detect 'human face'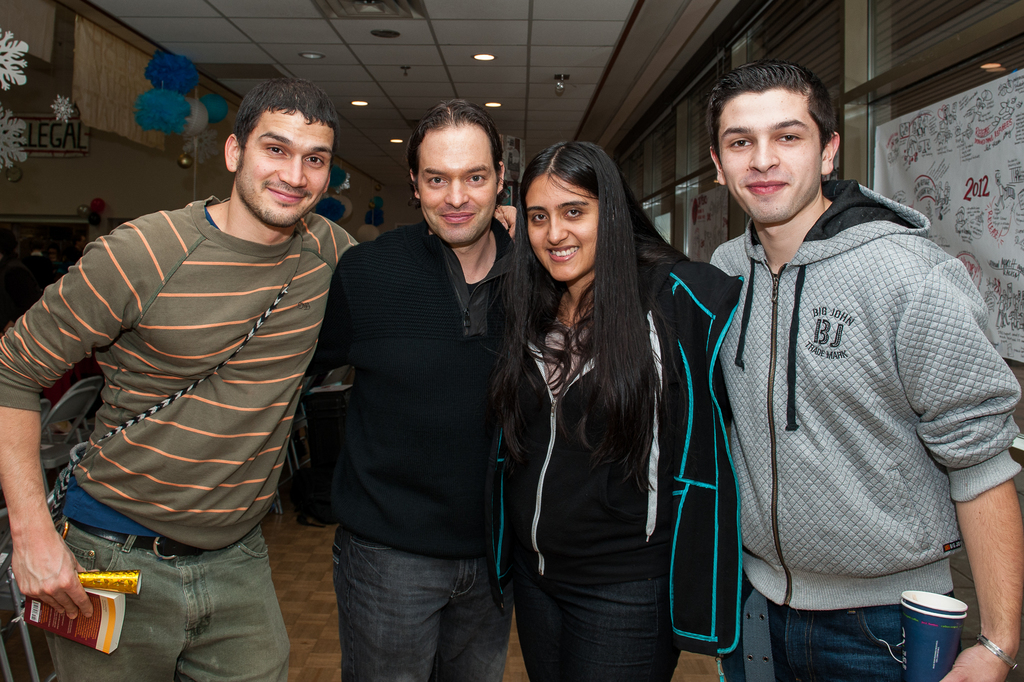
<bbox>526, 170, 597, 282</bbox>
